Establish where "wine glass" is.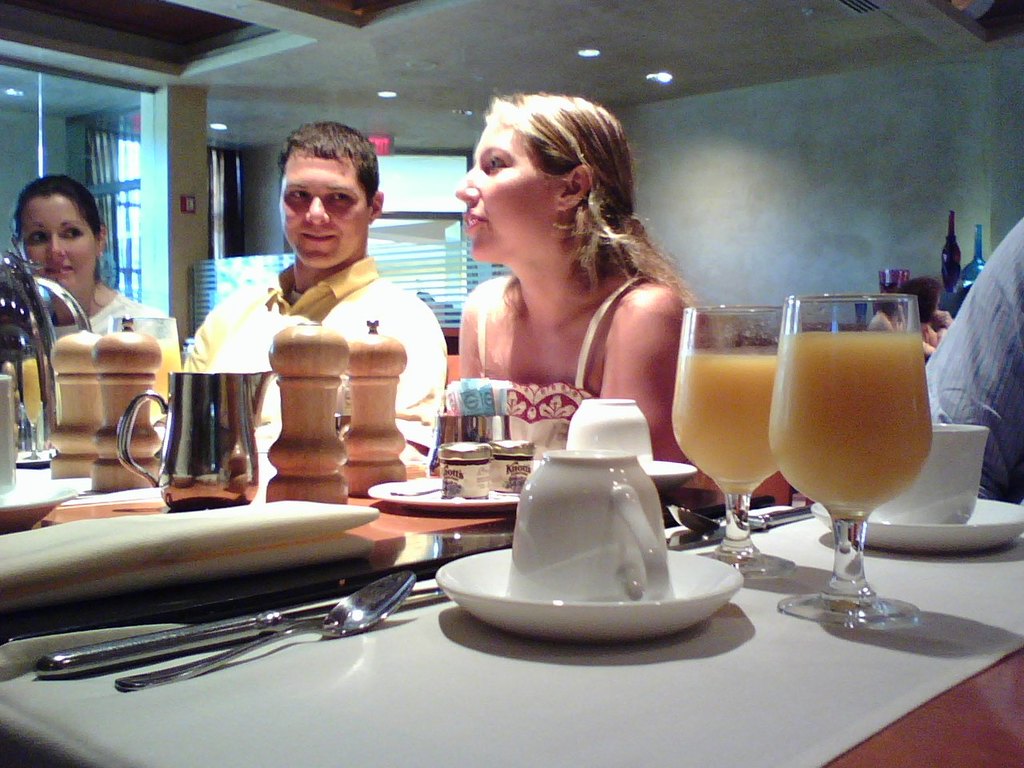
Established at box(0, 330, 66, 468).
